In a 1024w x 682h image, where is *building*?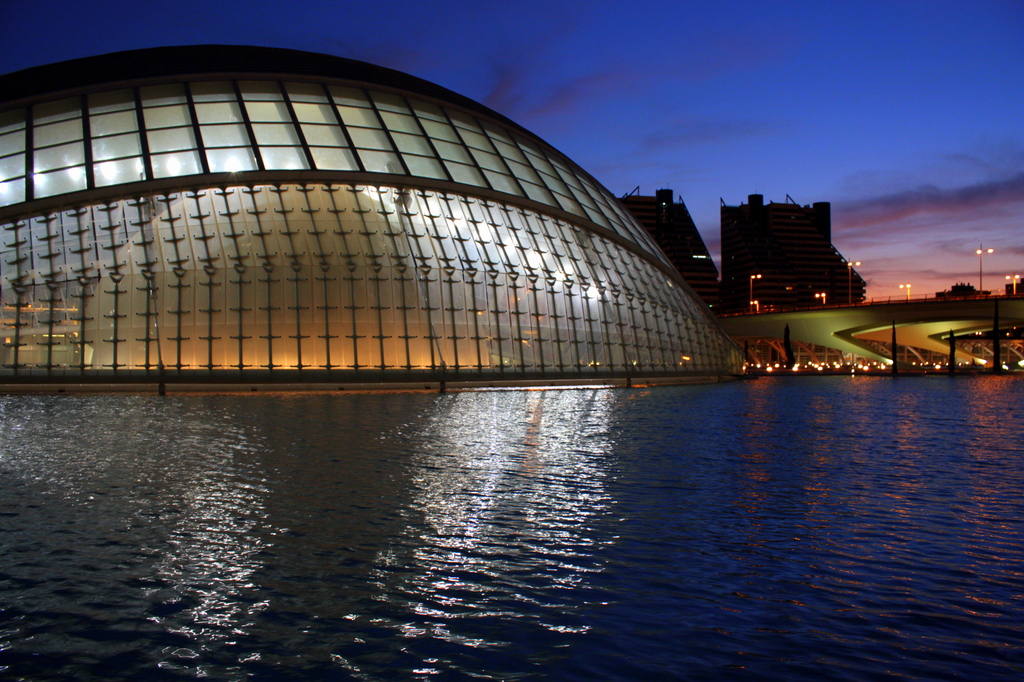
bbox=[722, 192, 870, 314].
